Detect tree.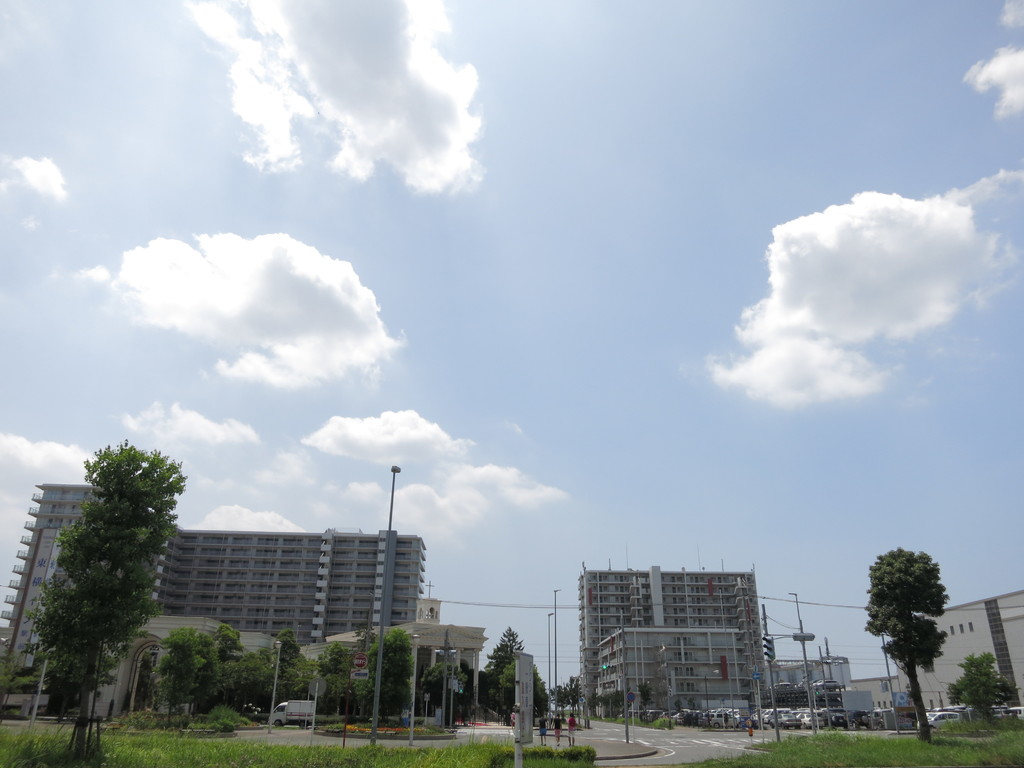
Detected at 904,683,920,723.
